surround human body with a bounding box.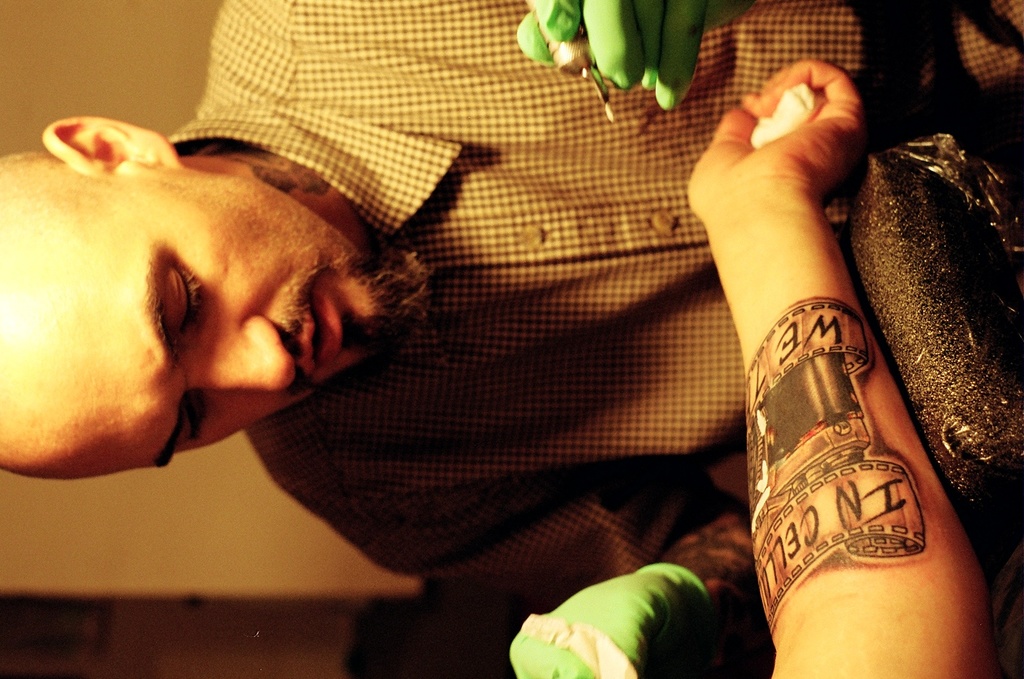
bbox=[0, 0, 1023, 619].
